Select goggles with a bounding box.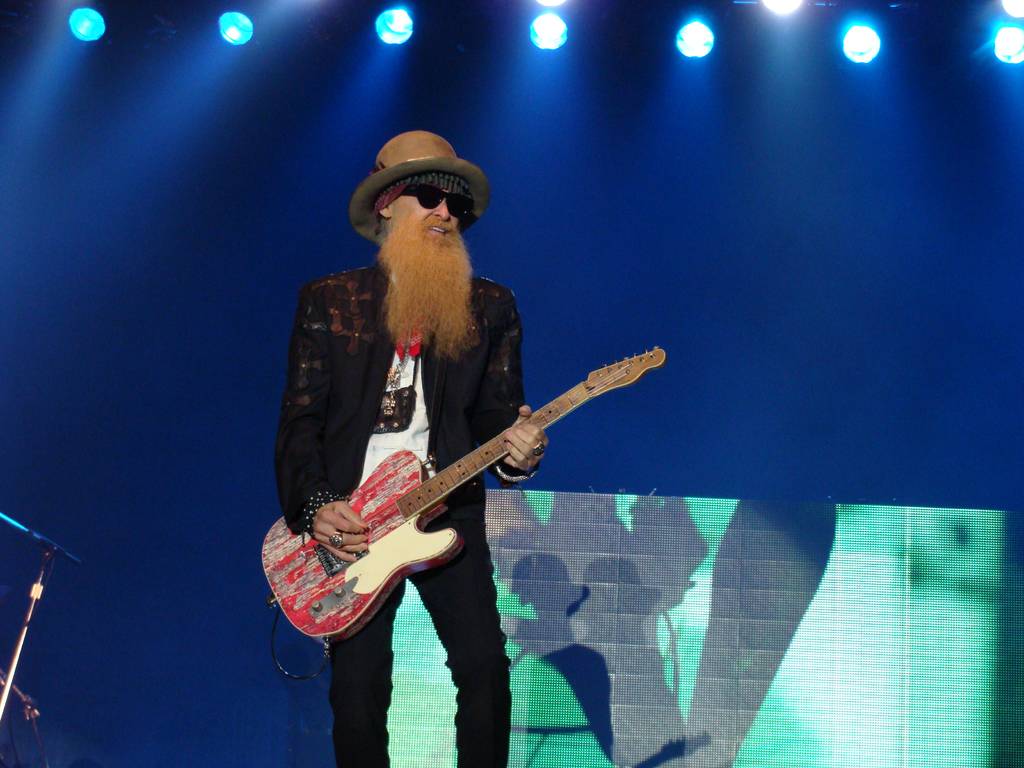
bbox=[401, 182, 477, 220].
